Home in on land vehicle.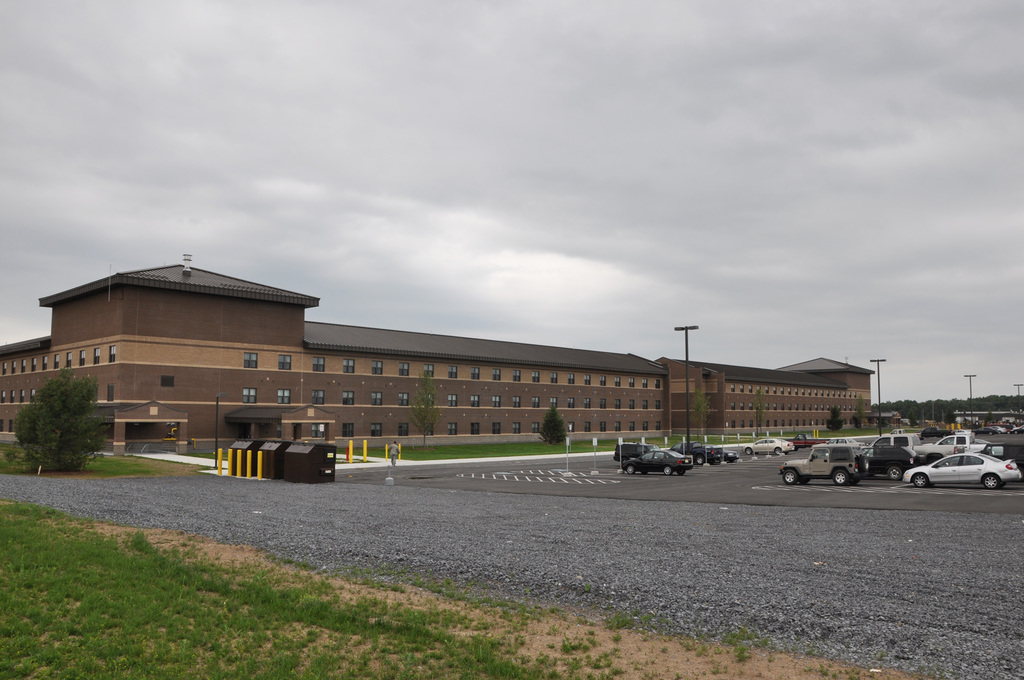
Homed in at 612 443 660 464.
